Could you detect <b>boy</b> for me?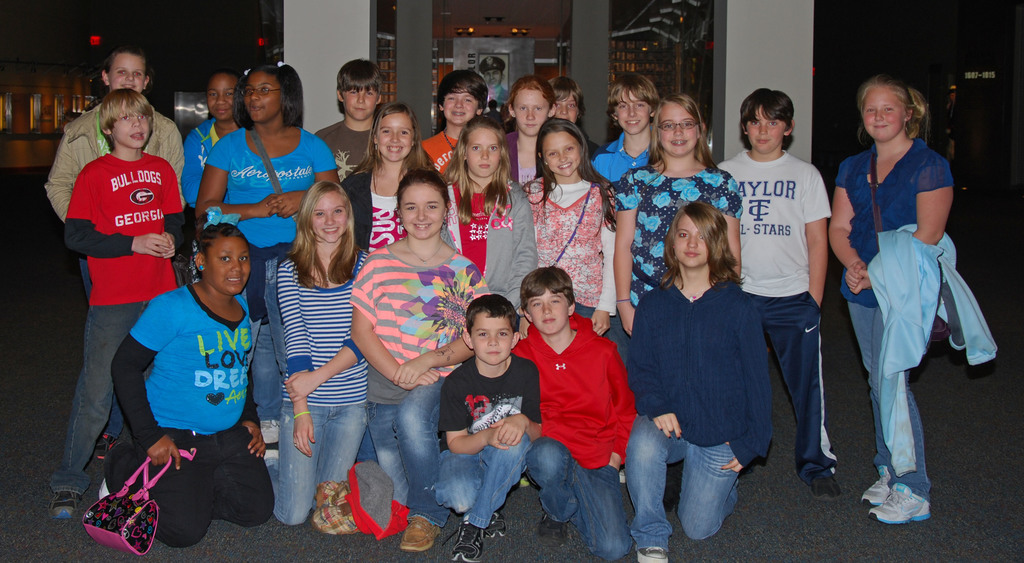
Detection result: {"x1": 715, "y1": 84, "x2": 841, "y2": 500}.
